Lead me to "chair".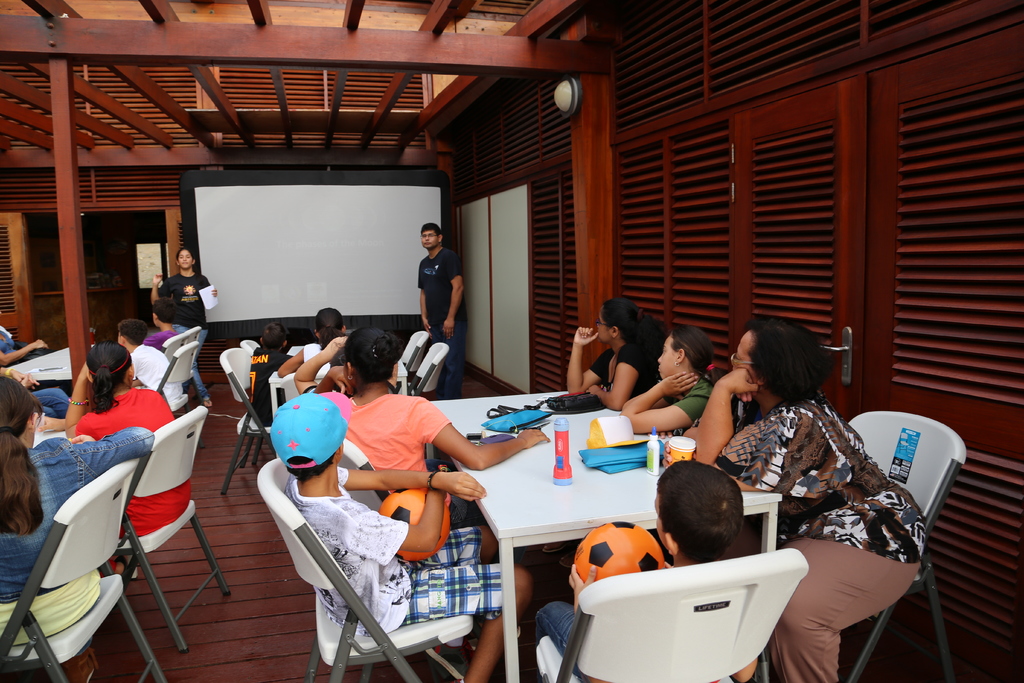
Lead to 399,331,430,387.
